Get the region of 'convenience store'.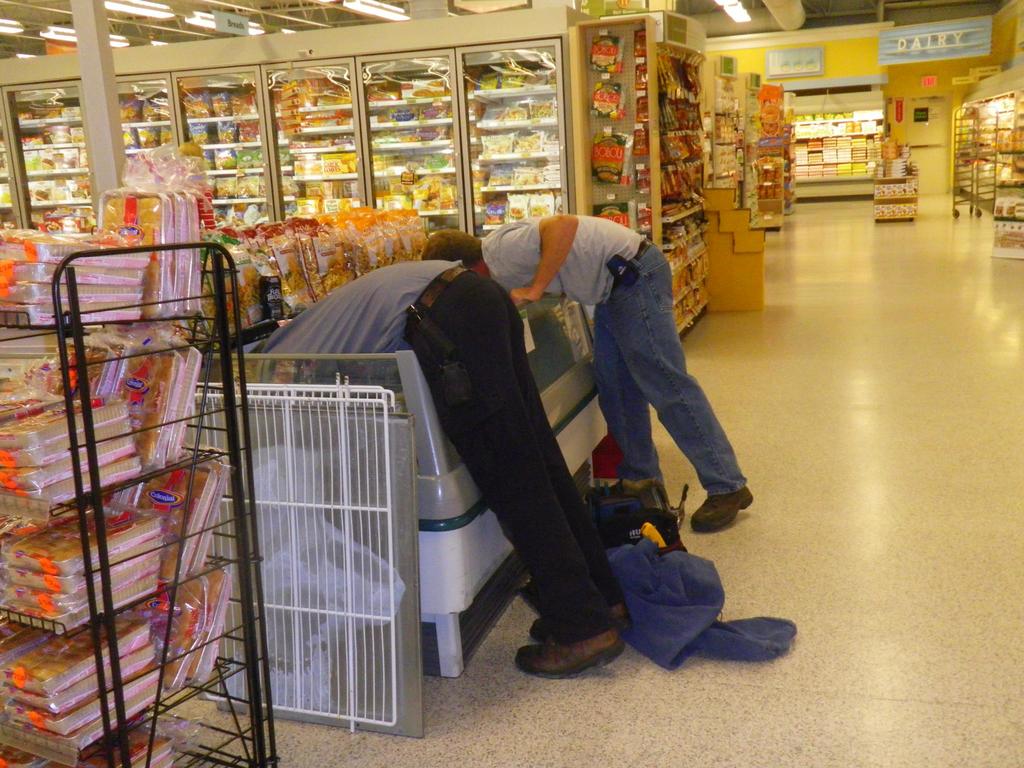
bbox=(0, 0, 1023, 726).
